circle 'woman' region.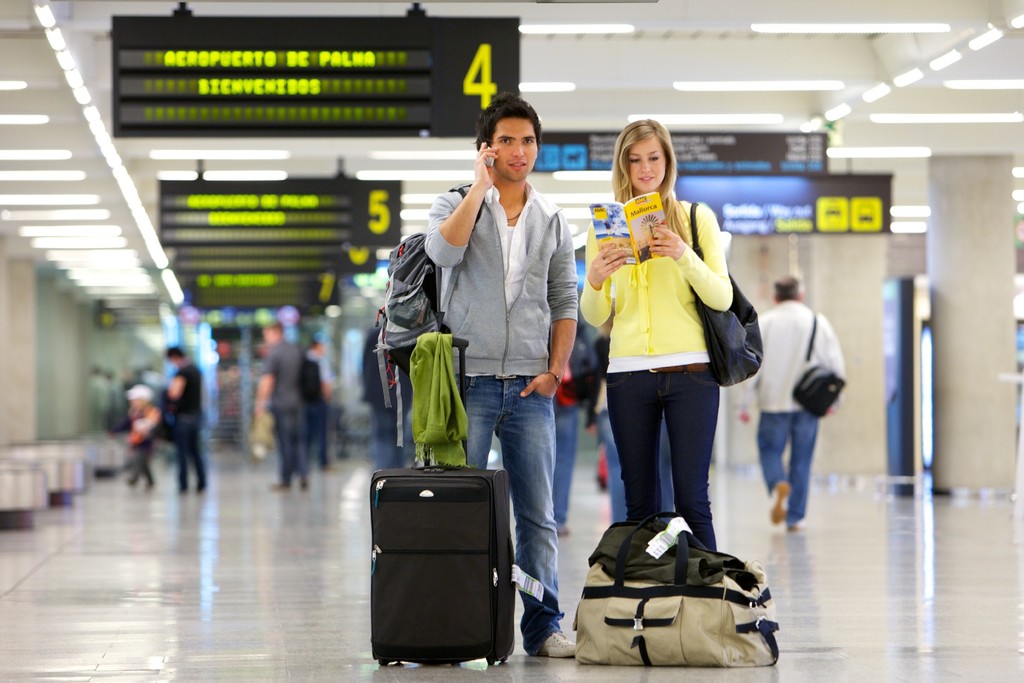
Region: [577,143,760,619].
